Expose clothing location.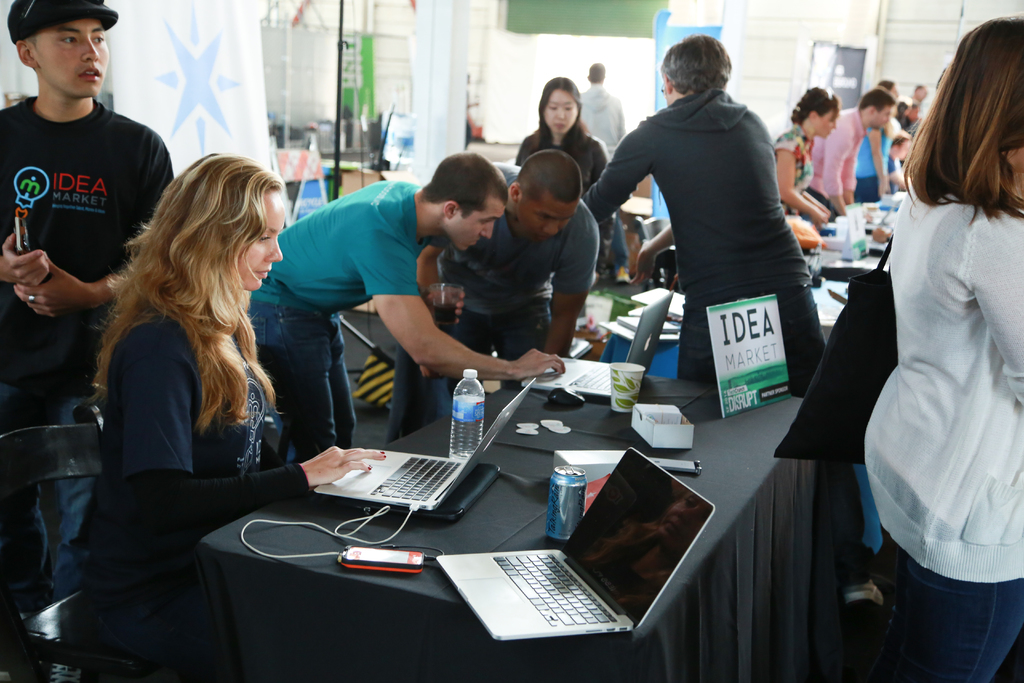
Exposed at 404 160 593 398.
